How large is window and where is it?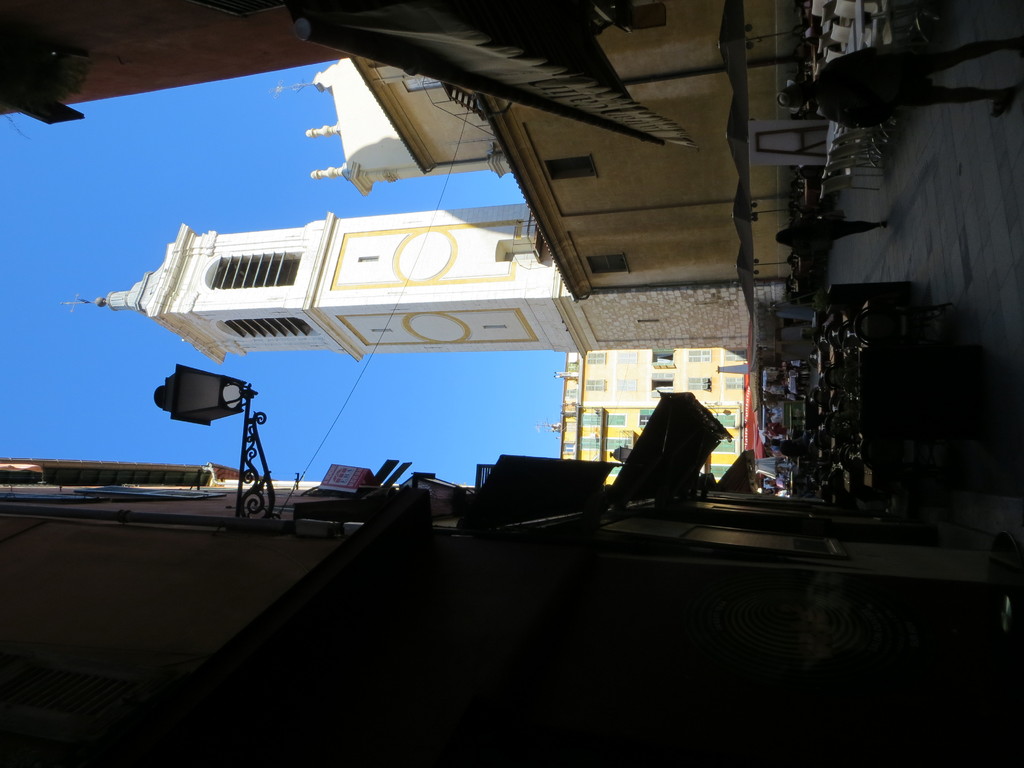
Bounding box: detection(652, 375, 674, 396).
